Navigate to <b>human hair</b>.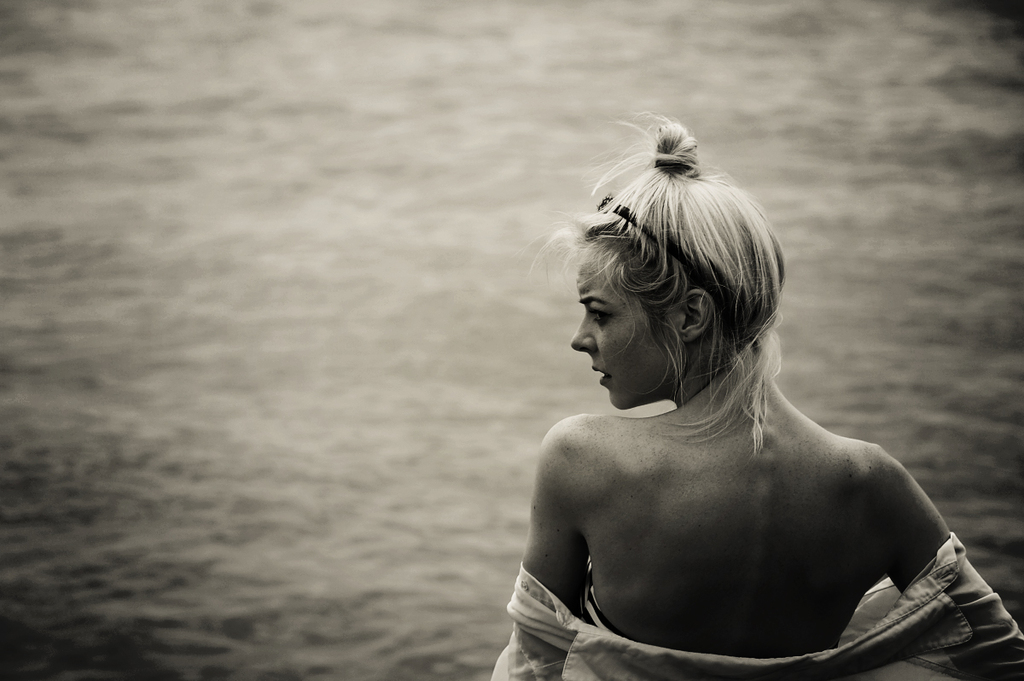
Navigation target: 564 129 791 423.
